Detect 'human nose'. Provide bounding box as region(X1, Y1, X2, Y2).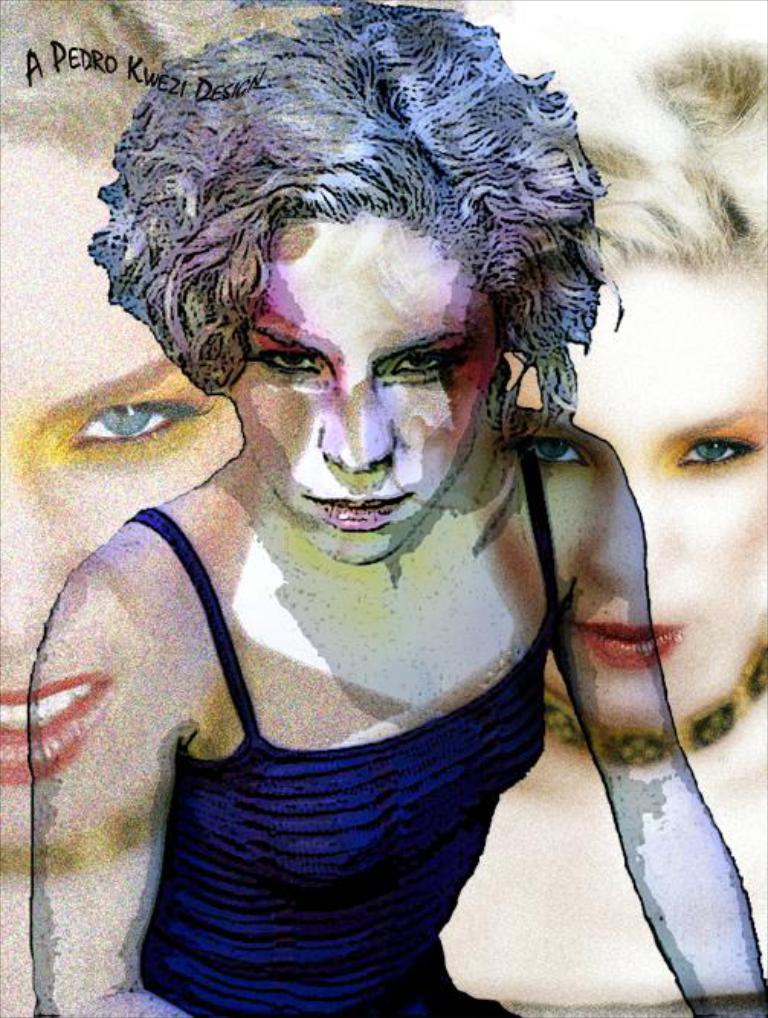
region(582, 472, 676, 586).
